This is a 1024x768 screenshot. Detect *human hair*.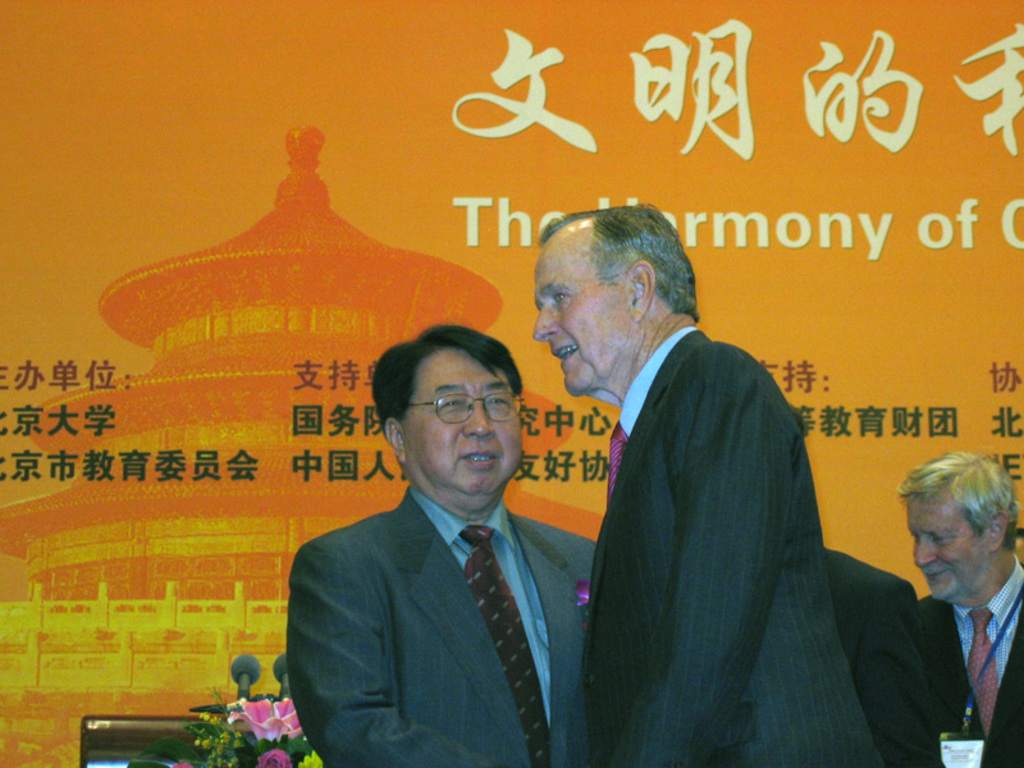
(left=895, top=445, right=1016, bottom=549).
